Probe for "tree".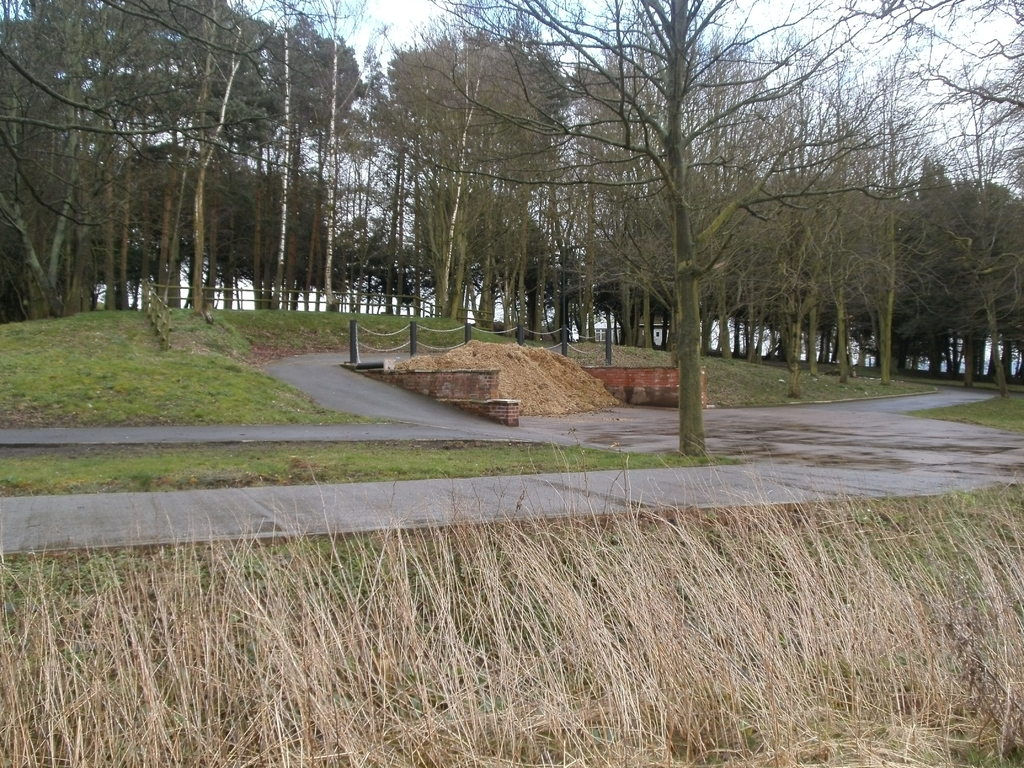
Probe result: box(287, 0, 419, 309).
